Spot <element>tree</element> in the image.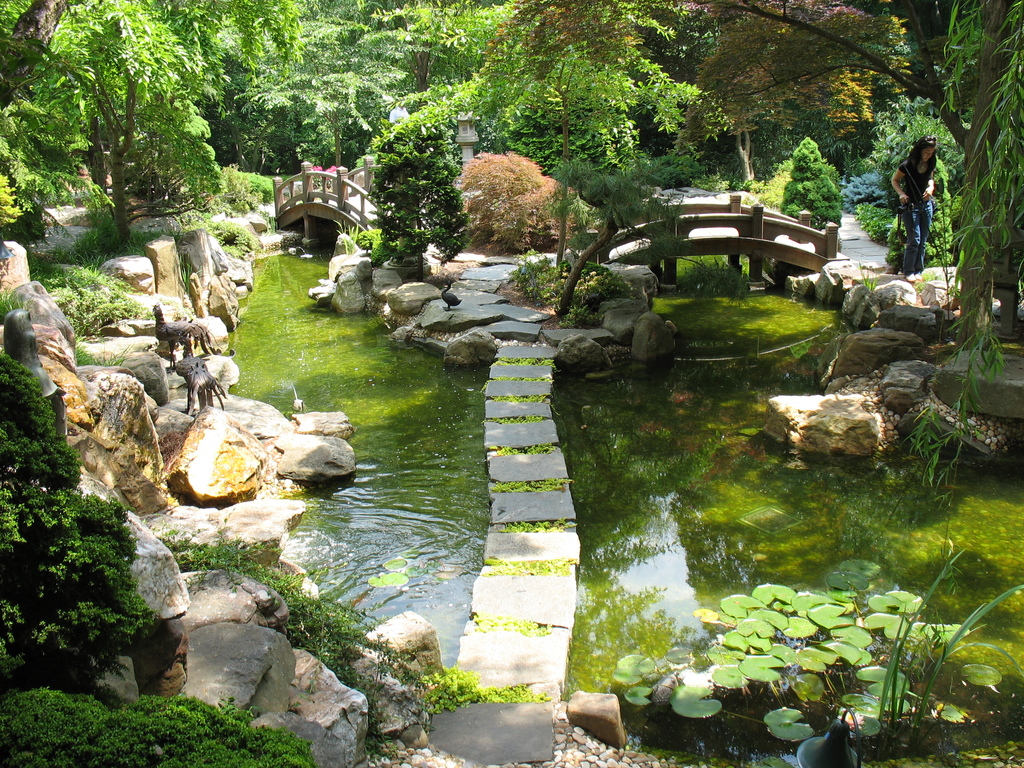
<element>tree</element> found at crop(892, 0, 1023, 532).
